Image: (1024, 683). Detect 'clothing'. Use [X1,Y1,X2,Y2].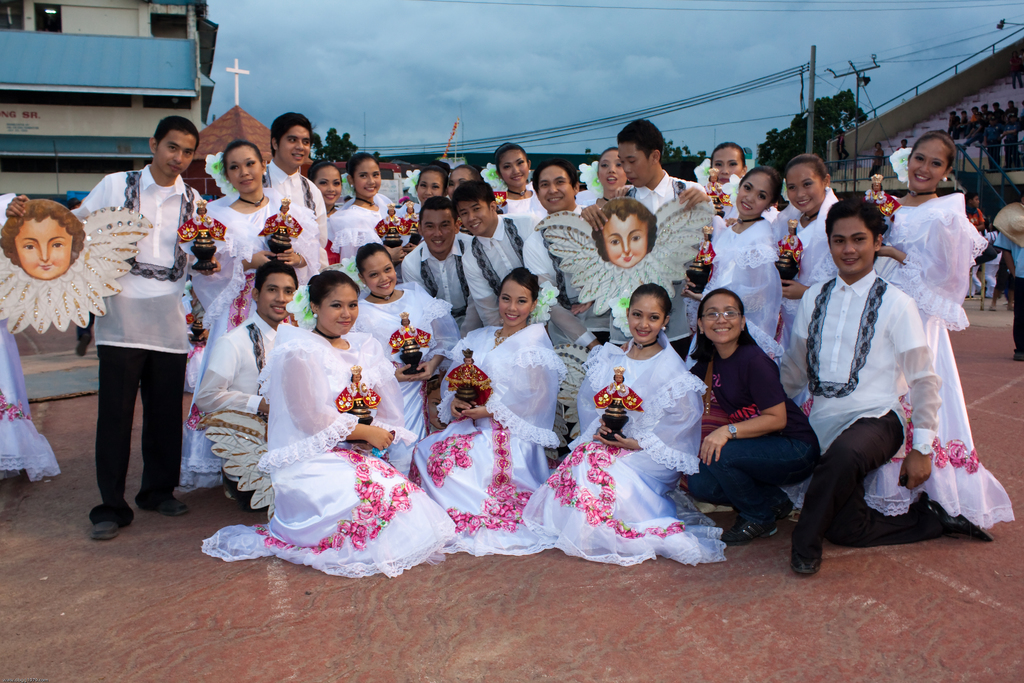
[396,231,508,315].
